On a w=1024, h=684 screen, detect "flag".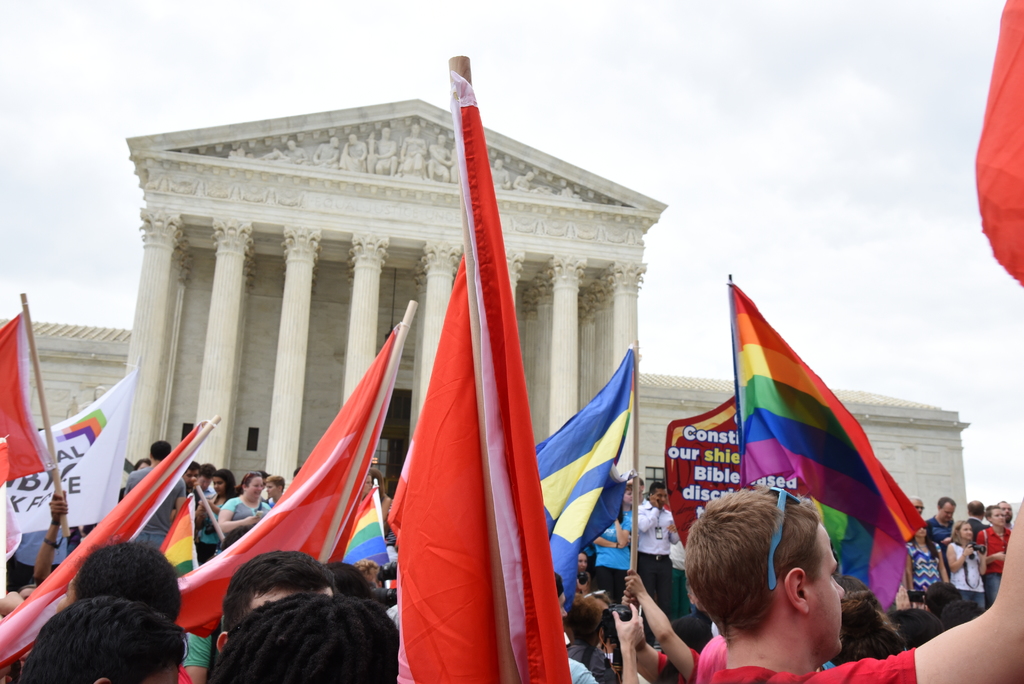
(1, 362, 137, 530).
